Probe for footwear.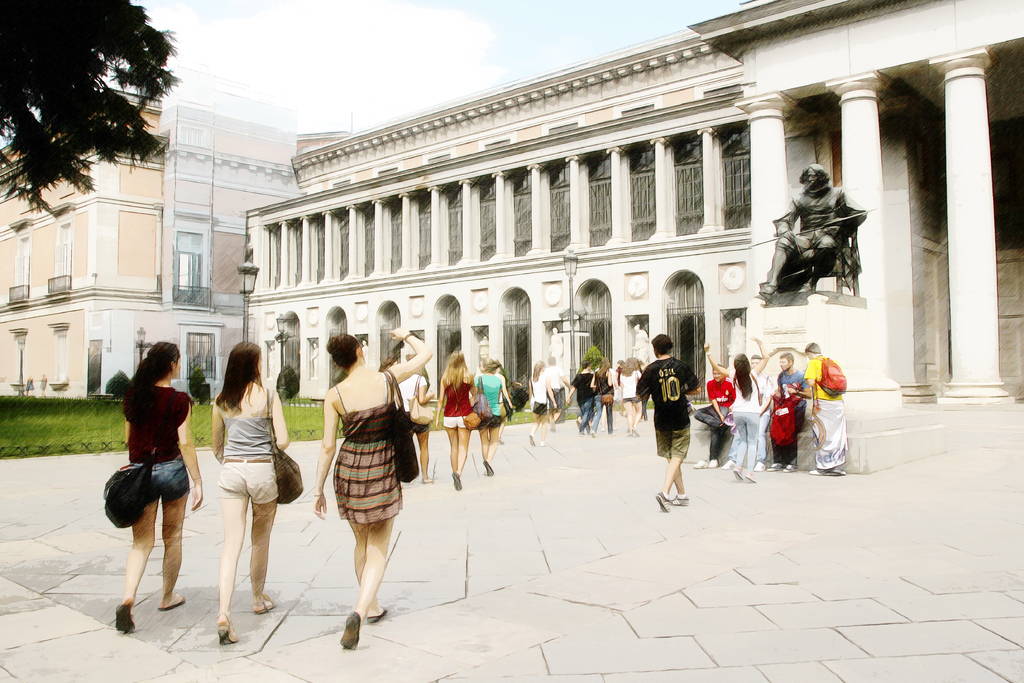
Probe result: (left=540, top=439, right=544, bottom=447).
